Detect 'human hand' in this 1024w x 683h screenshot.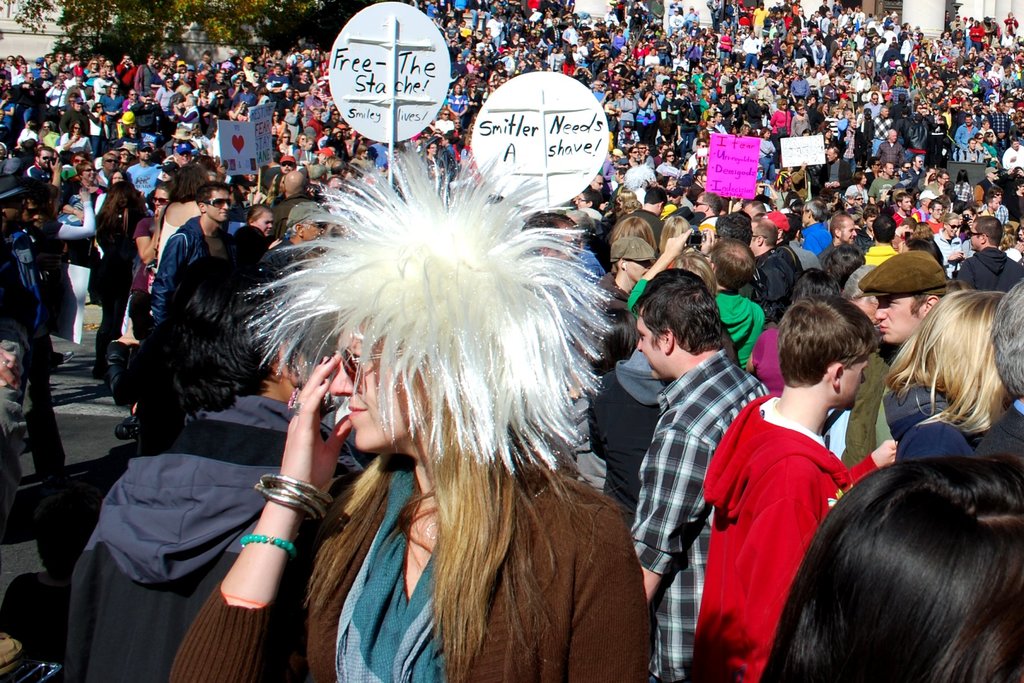
Detection: [x1=52, y1=82, x2=62, y2=91].
